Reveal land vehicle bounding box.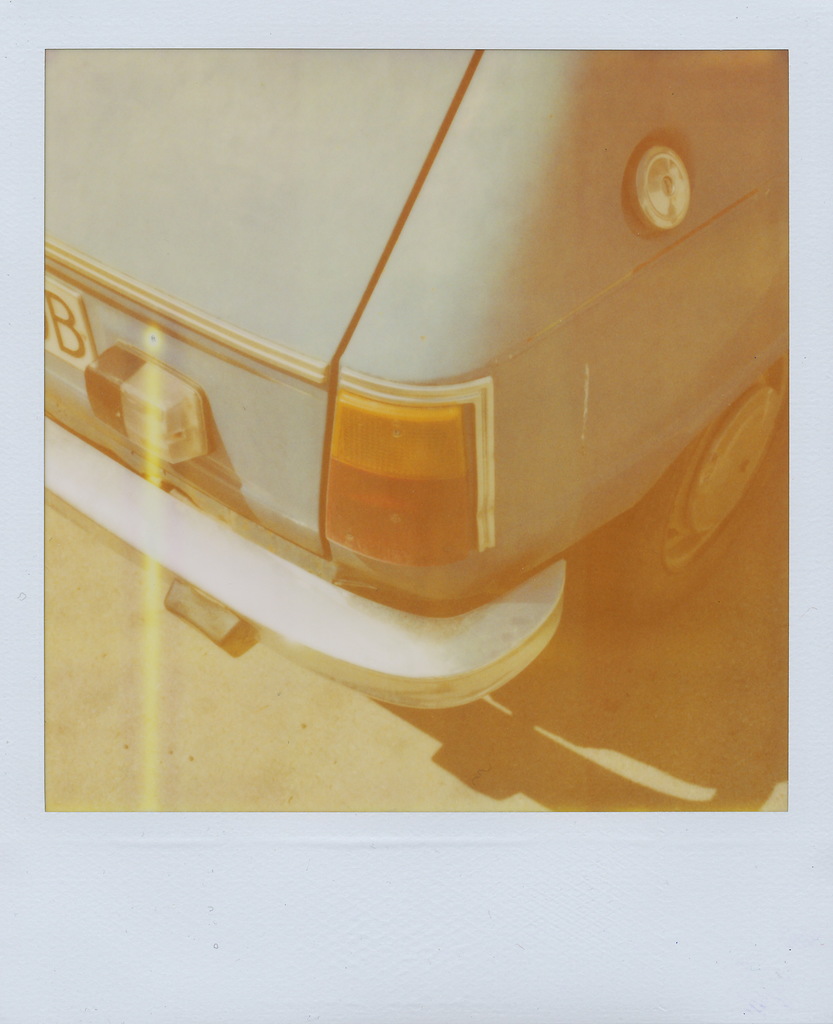
Revealed: 45/46/791/709.
